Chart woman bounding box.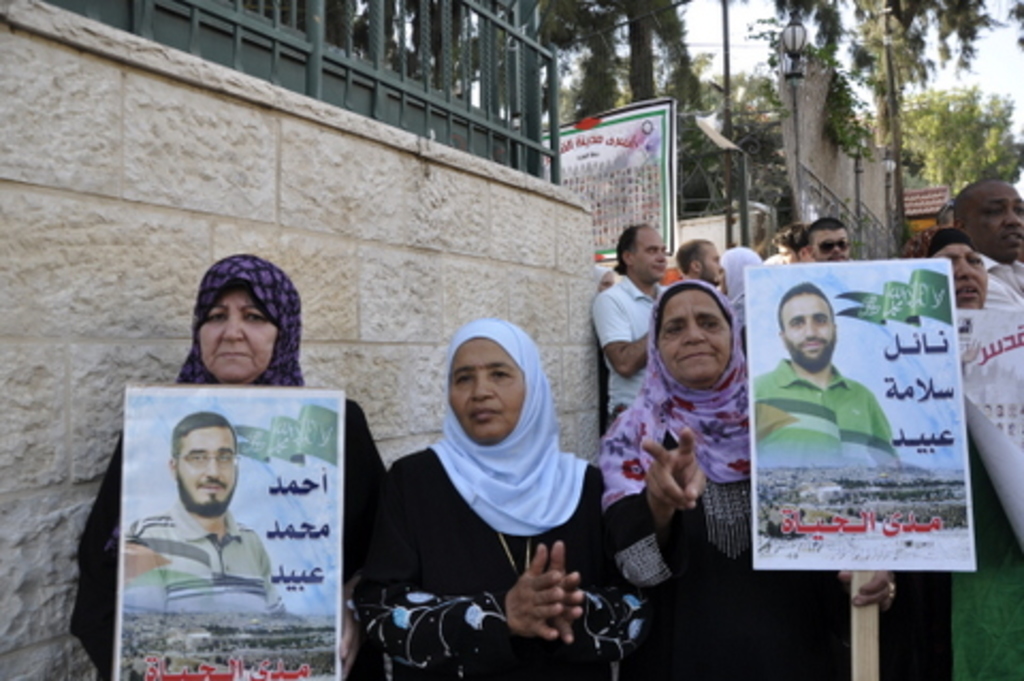
Charted: [599, 280, 900, 677].
